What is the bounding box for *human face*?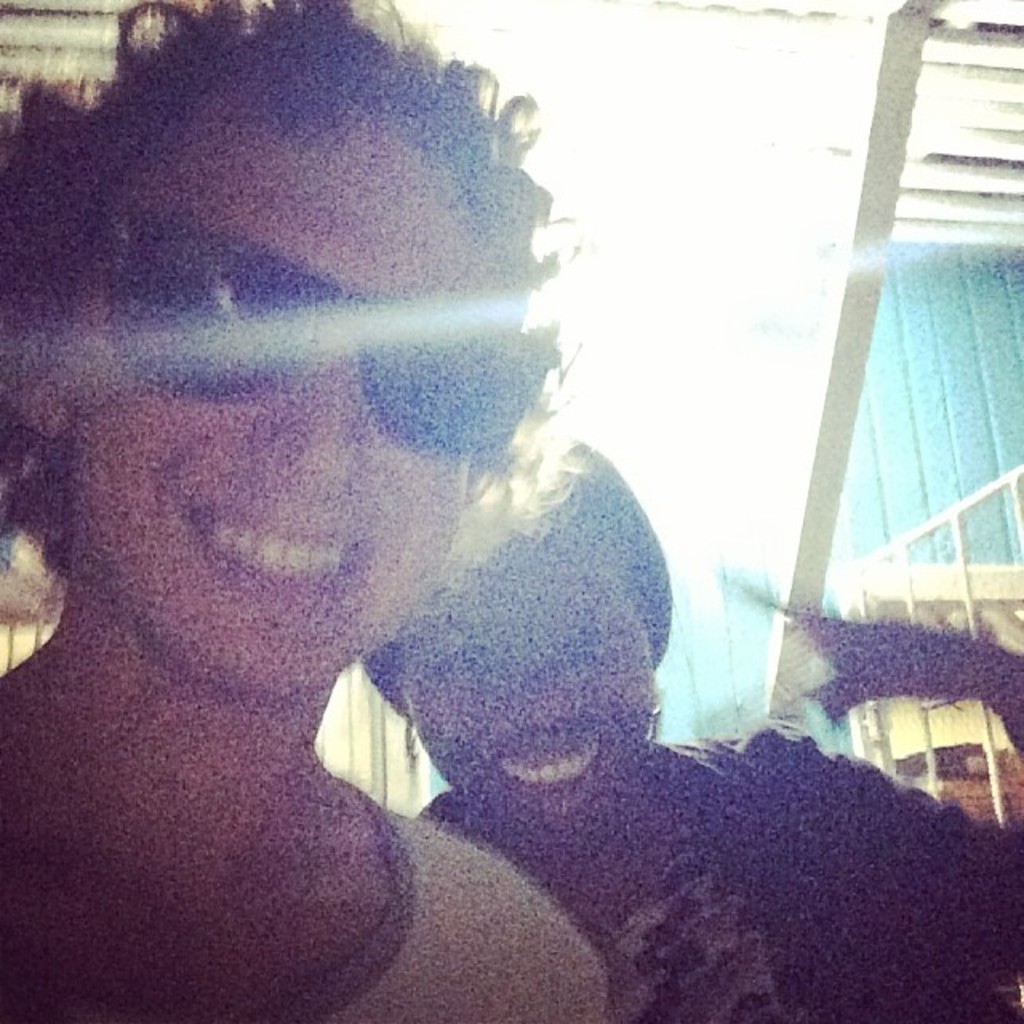
{"x1": 66, "y1": 106, "x2": 501, "y2": 694}.
